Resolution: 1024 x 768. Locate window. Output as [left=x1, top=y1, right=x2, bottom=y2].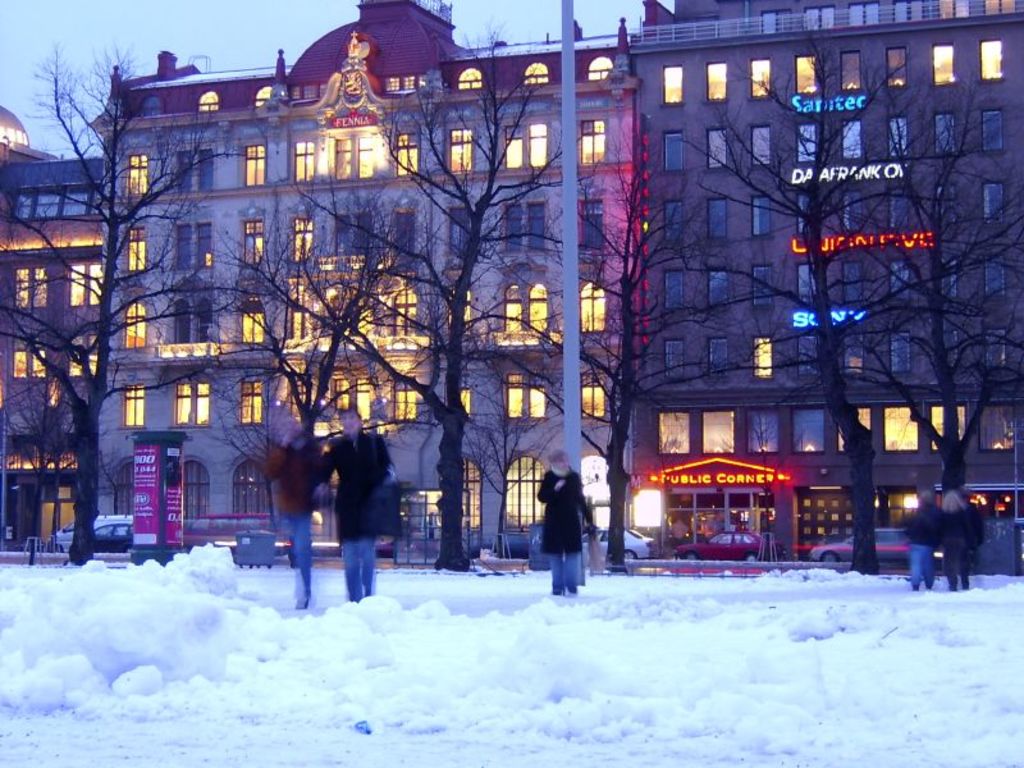
[left=893, top=0, right=923, bottom=26].
